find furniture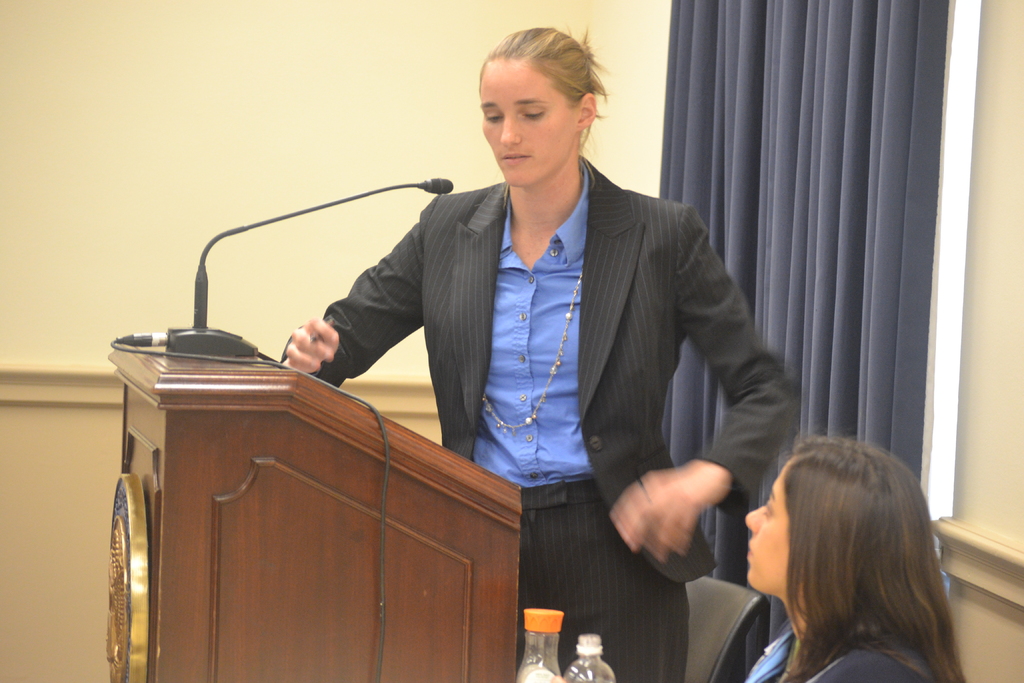
l=109, t=354, r=520, b=682
